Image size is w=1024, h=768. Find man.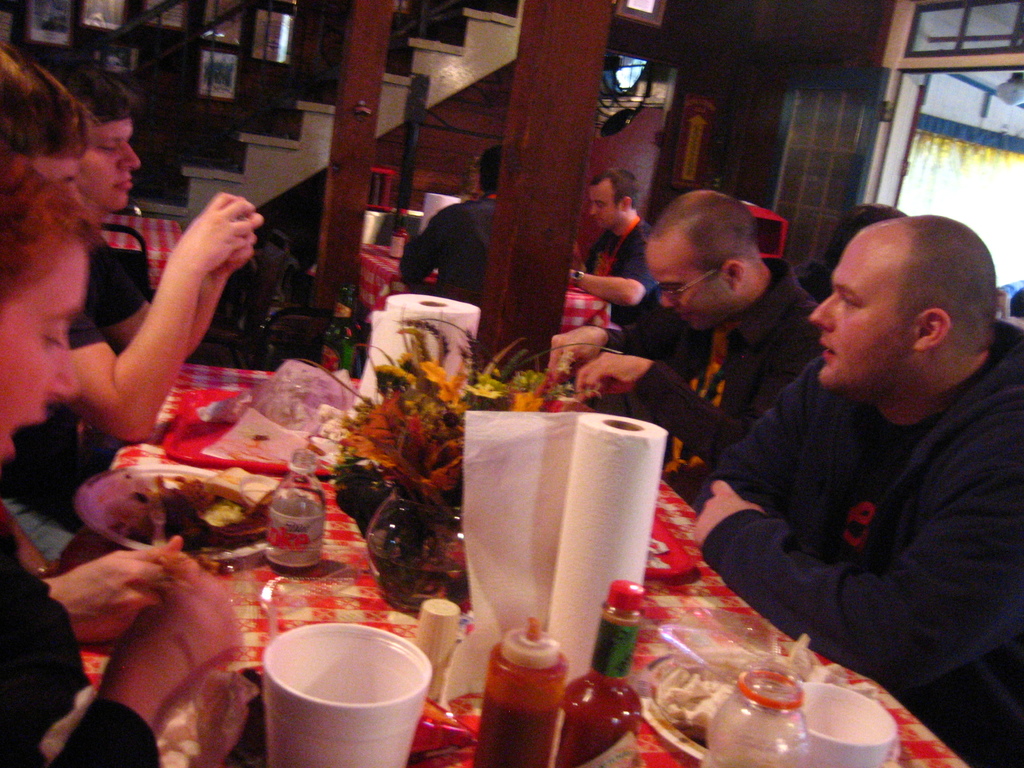
rect(0, 33, 93, 584).
